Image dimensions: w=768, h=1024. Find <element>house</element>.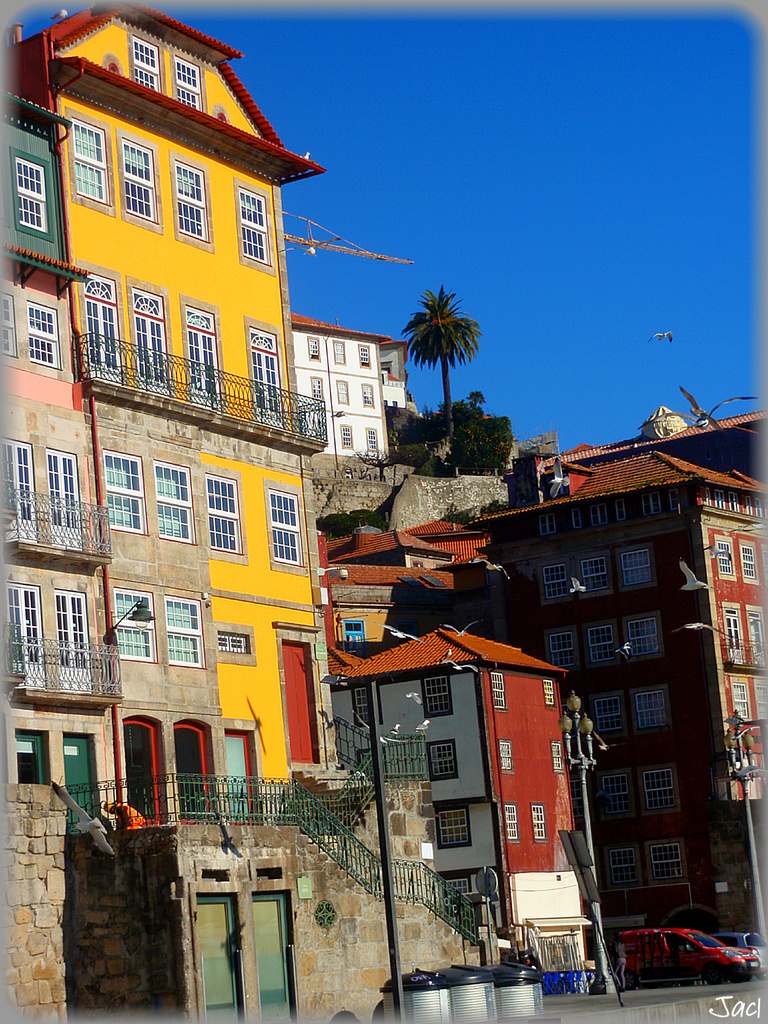
317 629 591 996.
